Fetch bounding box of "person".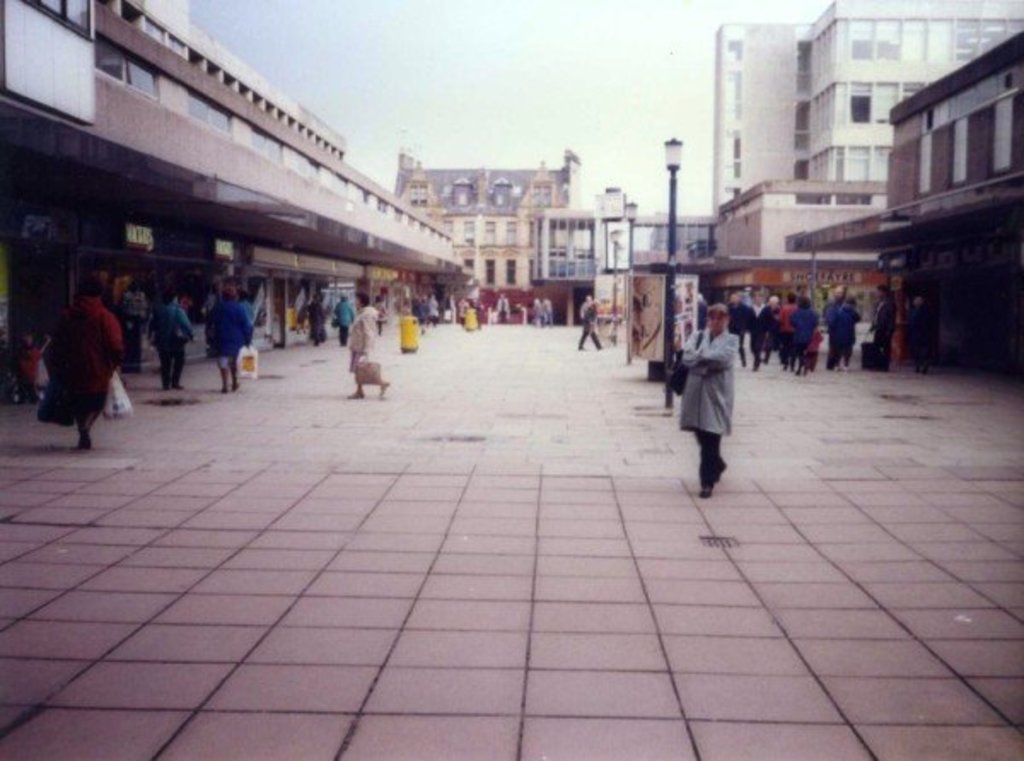
Bbox: {"x1": 207, "y1": 275, "x2": 258, "y2": 392}.
